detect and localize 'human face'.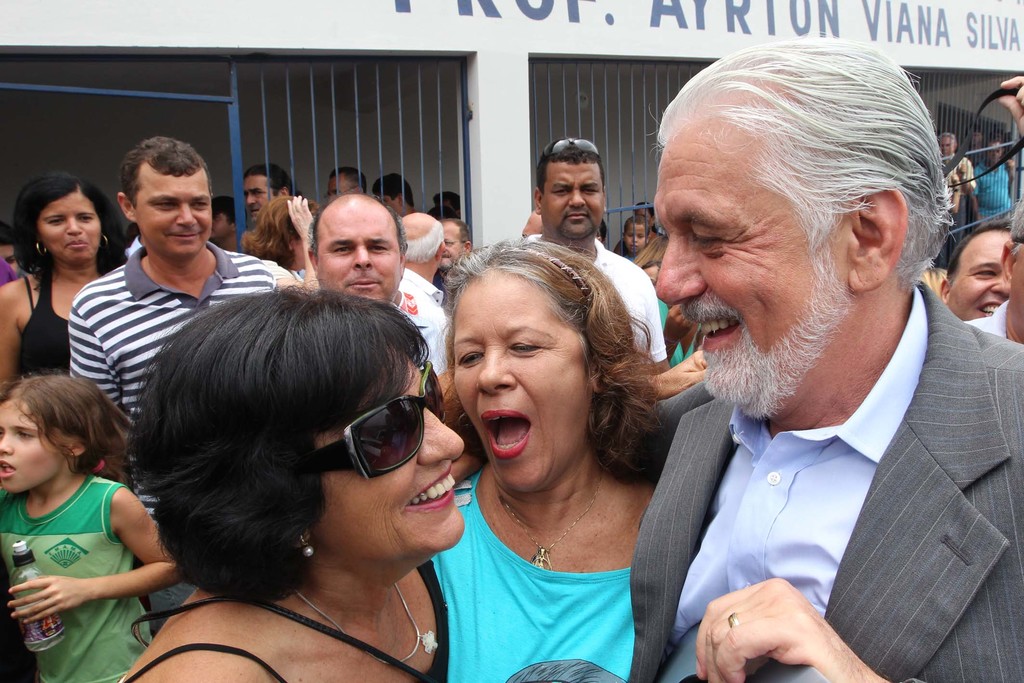
Localized at bbox=[942, 229, 1008, 323].
